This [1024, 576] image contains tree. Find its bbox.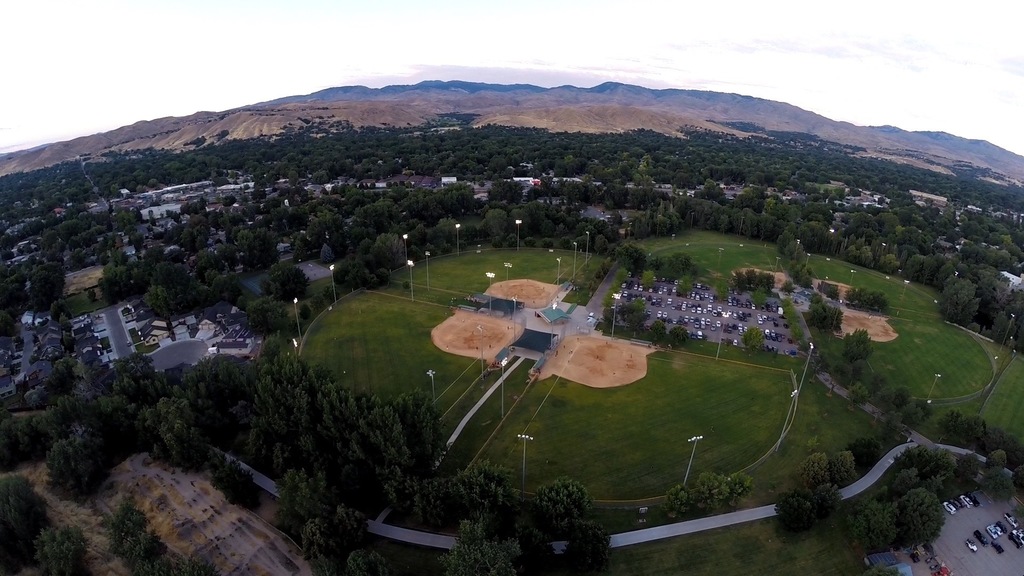
rect(613, 296, 657, 334).
